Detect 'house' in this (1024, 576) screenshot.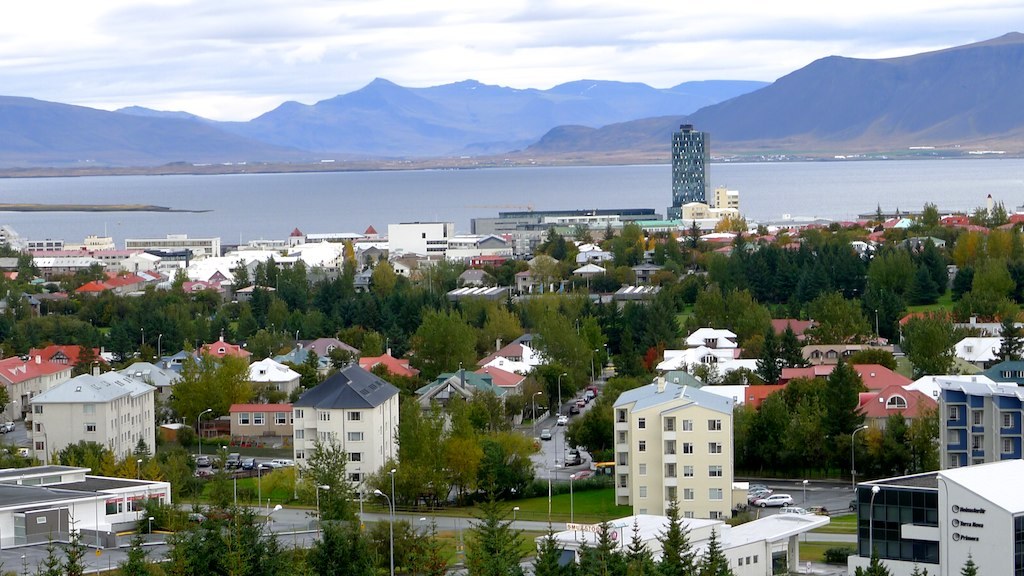
Detection: select_region(279, 362, 411, 502).
